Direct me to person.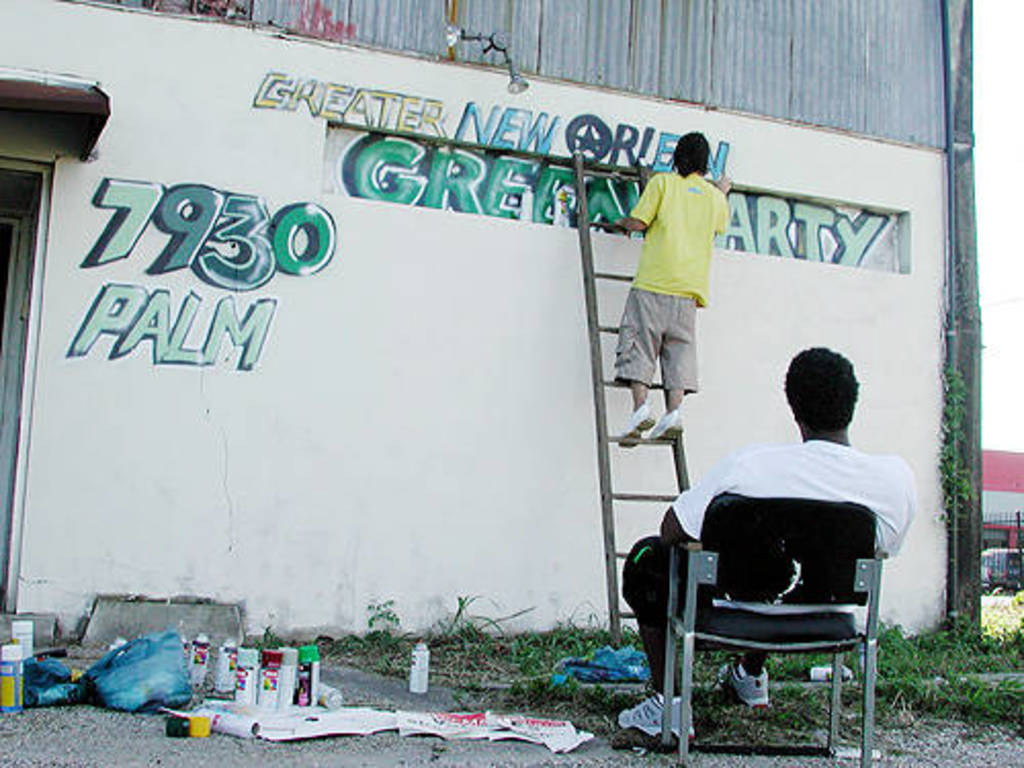
Direction: rect(610, 338, 913, 737).
